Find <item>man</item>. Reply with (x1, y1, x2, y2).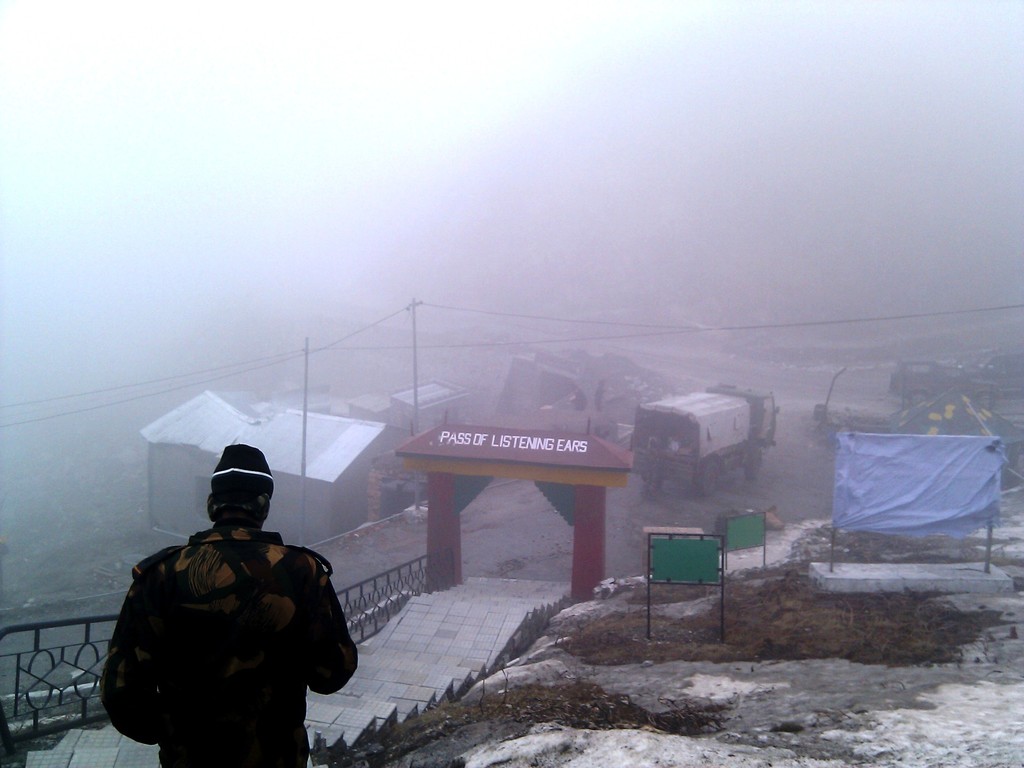
(93, 458, 349, 767).
